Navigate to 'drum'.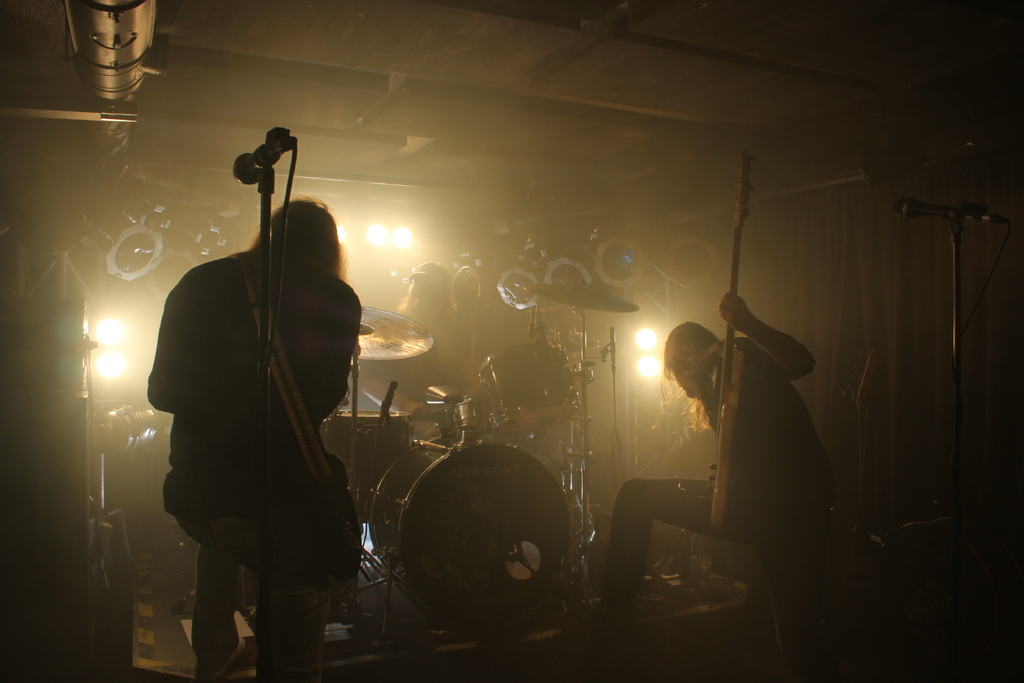
Navigation target: BBox(110, 220, 160, 281).
